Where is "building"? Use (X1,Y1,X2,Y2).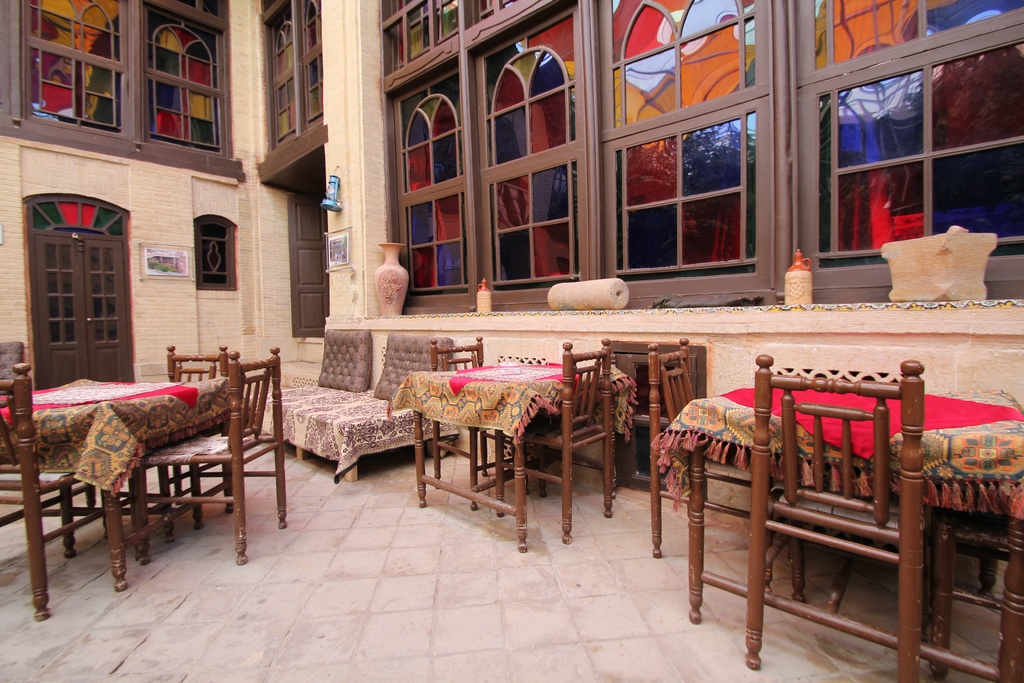
(0,0,1023,682).
